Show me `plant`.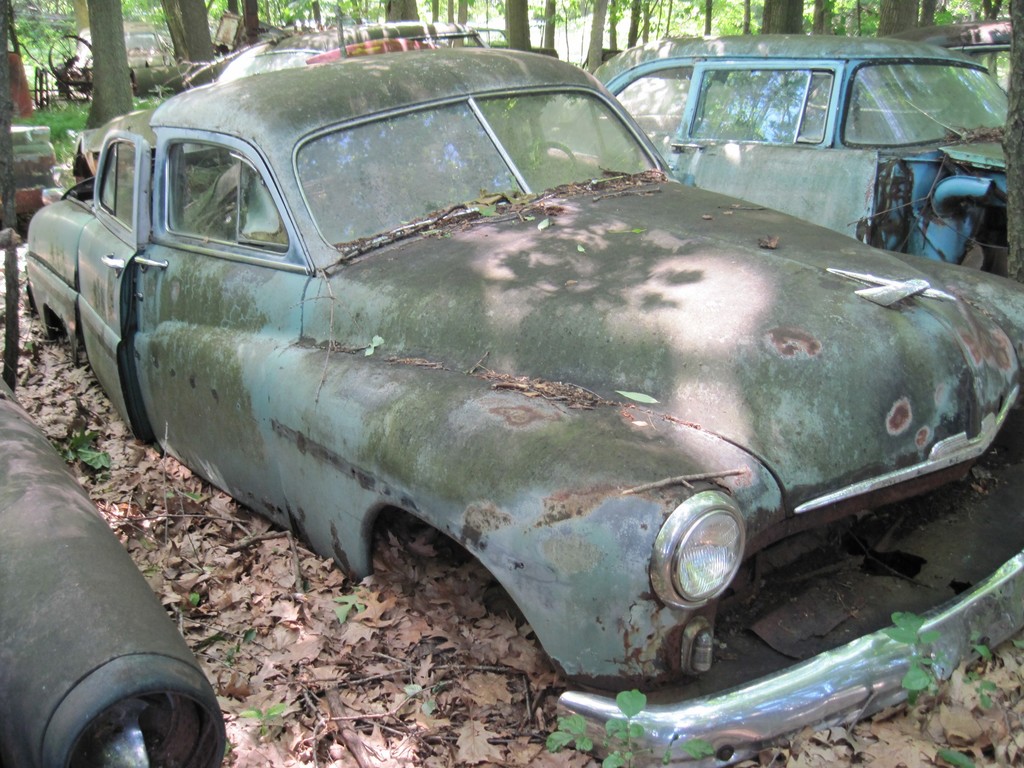
`plant` is here: 976:625:1011:708.
